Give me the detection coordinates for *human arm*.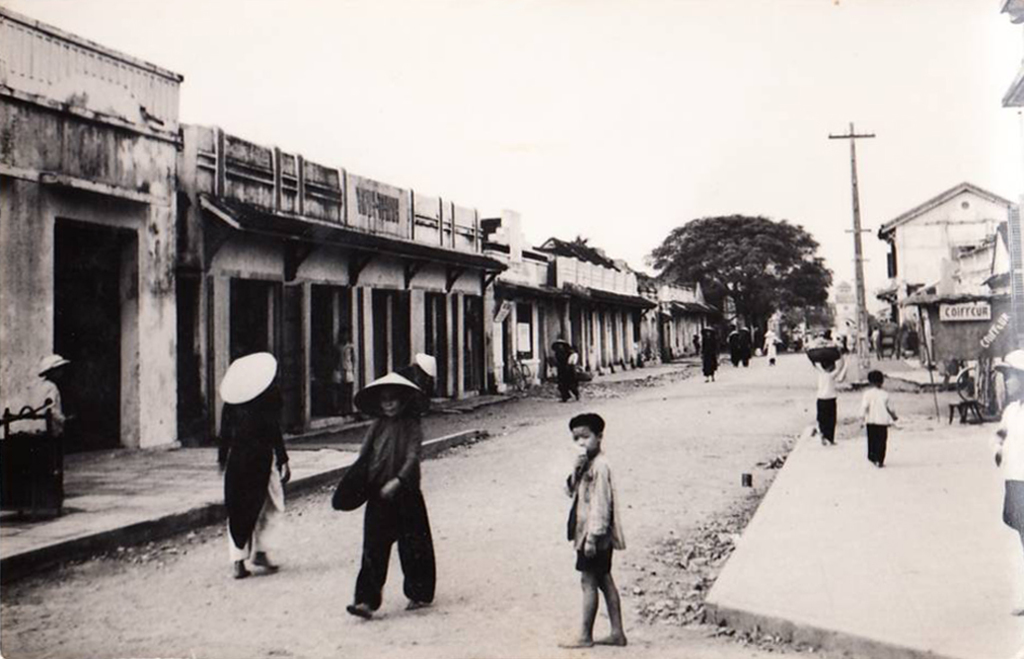
box=[586, 458, 614, 560].
